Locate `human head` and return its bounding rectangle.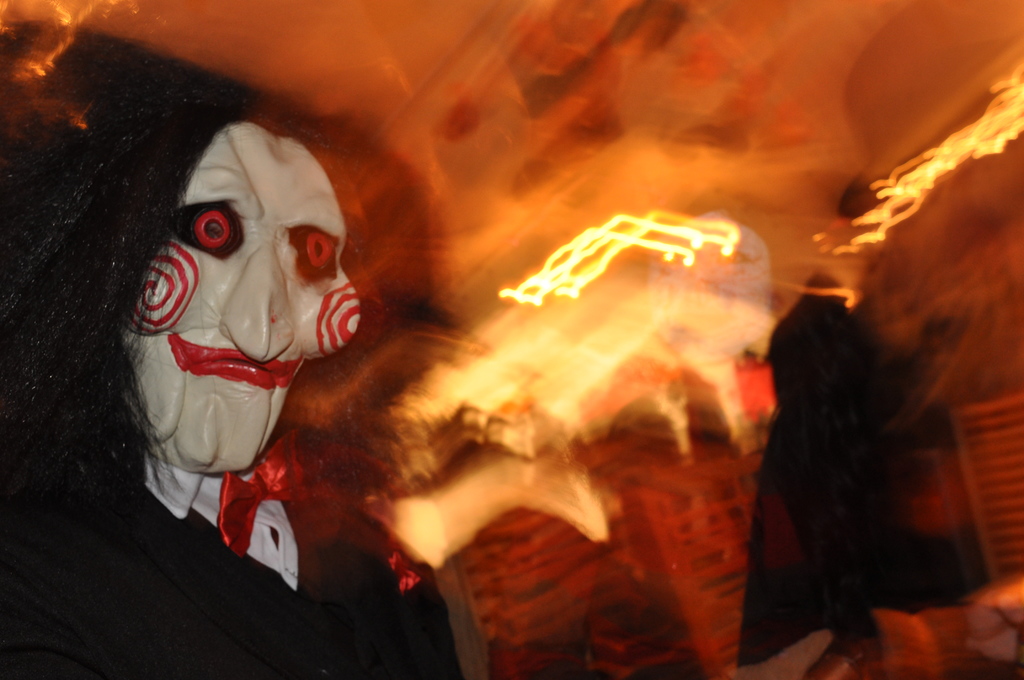
107/69/350/460.
